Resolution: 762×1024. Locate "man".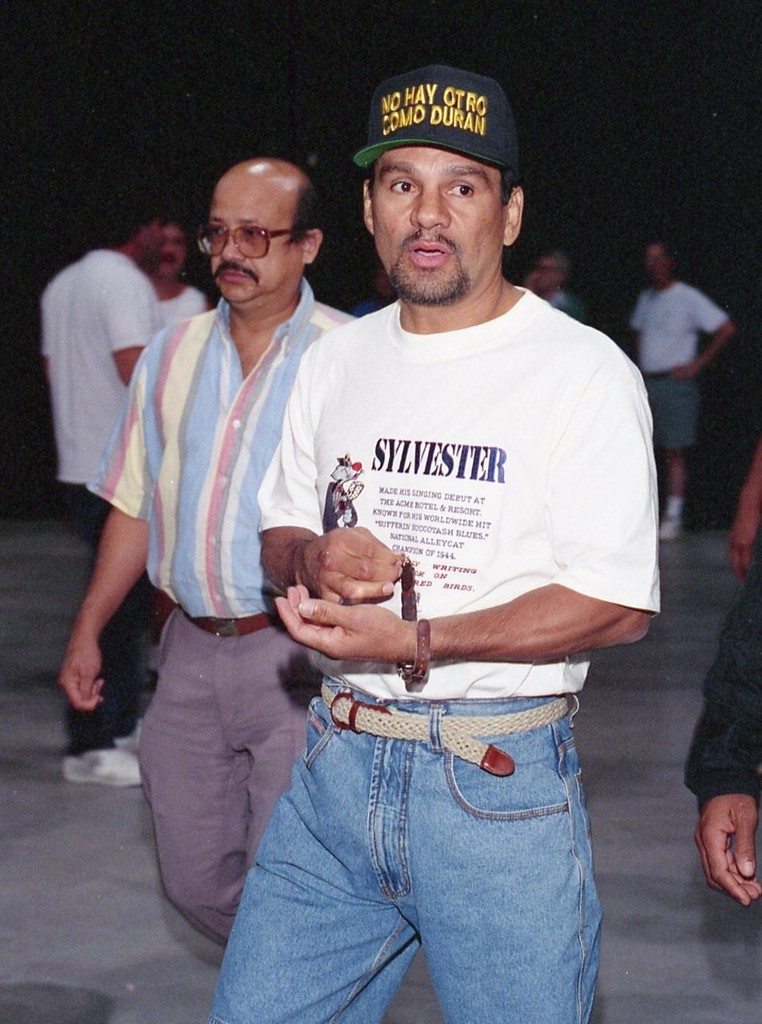
{"x1": 29, "y1": 183, "x2": 162, "y2": 803}.
